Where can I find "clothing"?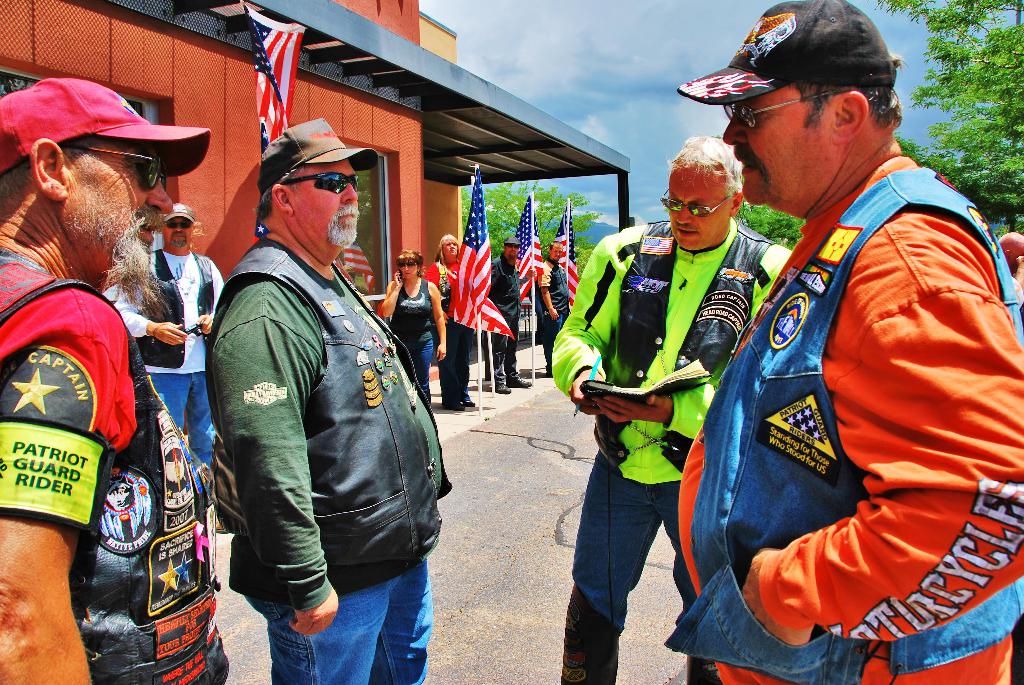
You can find it at locate(148, 375, 221, 469).
